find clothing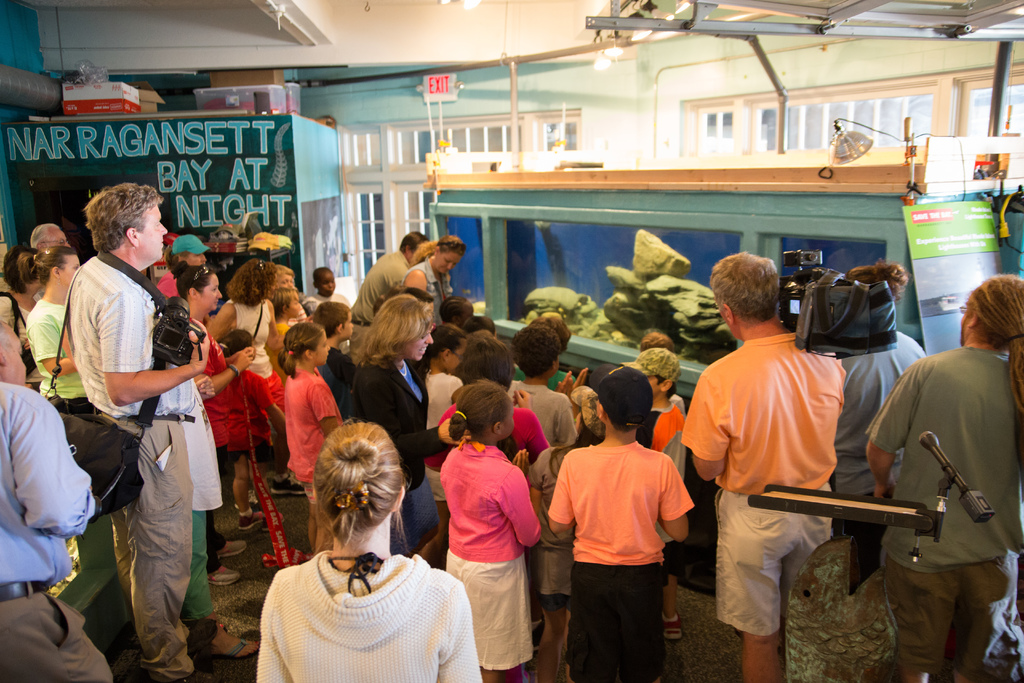
546:437:691:682
